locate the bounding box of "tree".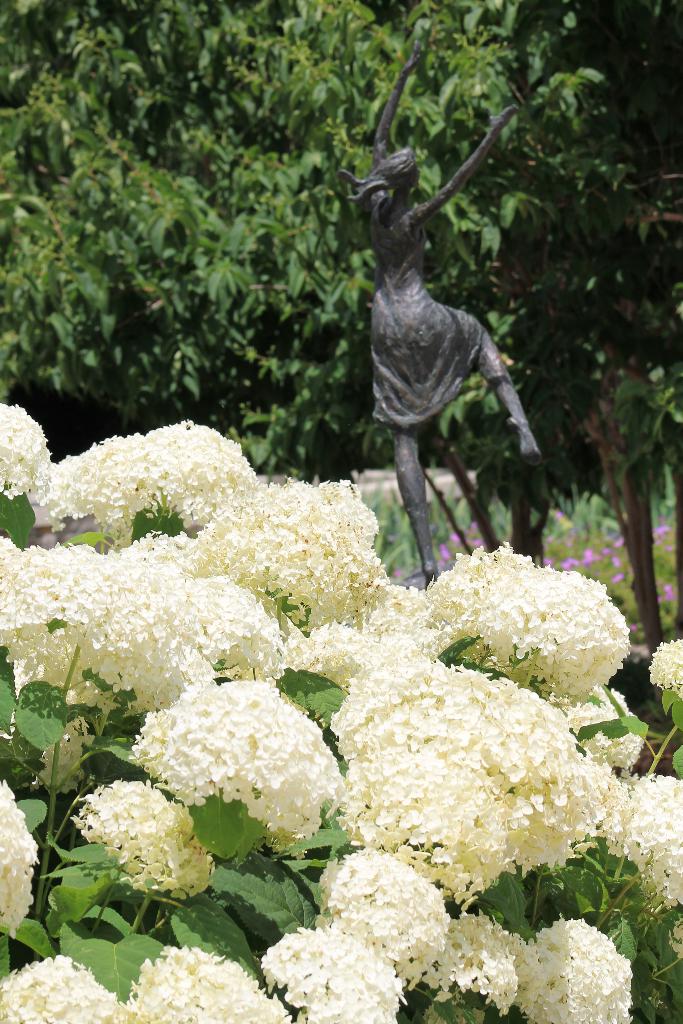
Bounding box: <bbox>490, 3, 680, 645</bbox>.
